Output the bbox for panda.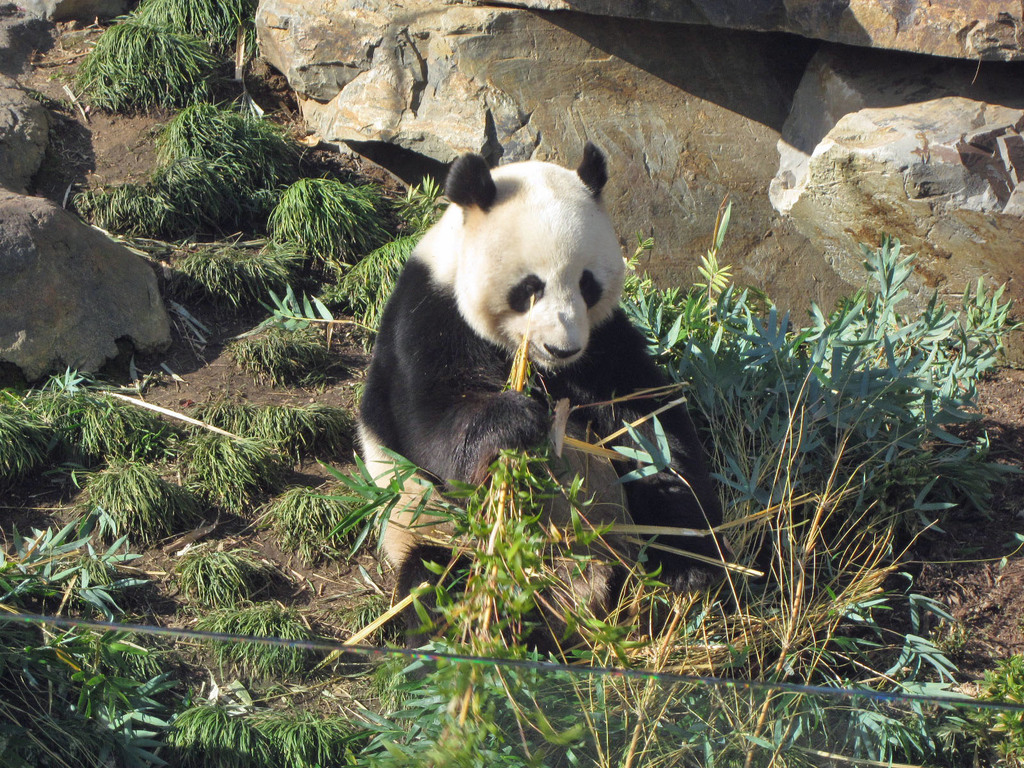
<bbox>356, 154, 724, 643</bbox>.
